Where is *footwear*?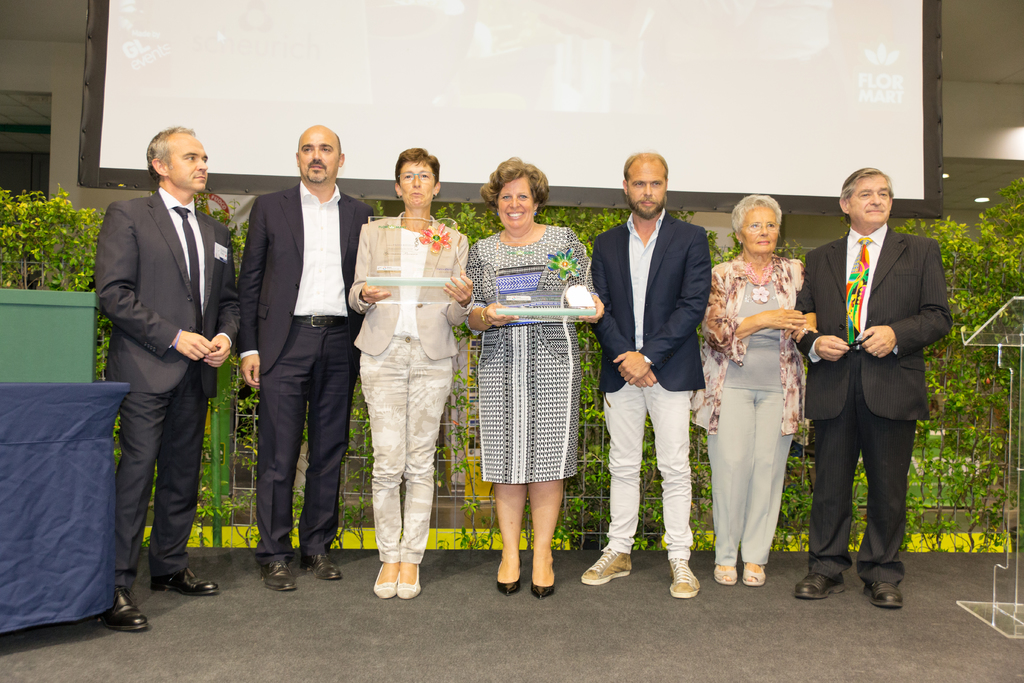
x1=712, y1=566, x2=739, y2=584.
